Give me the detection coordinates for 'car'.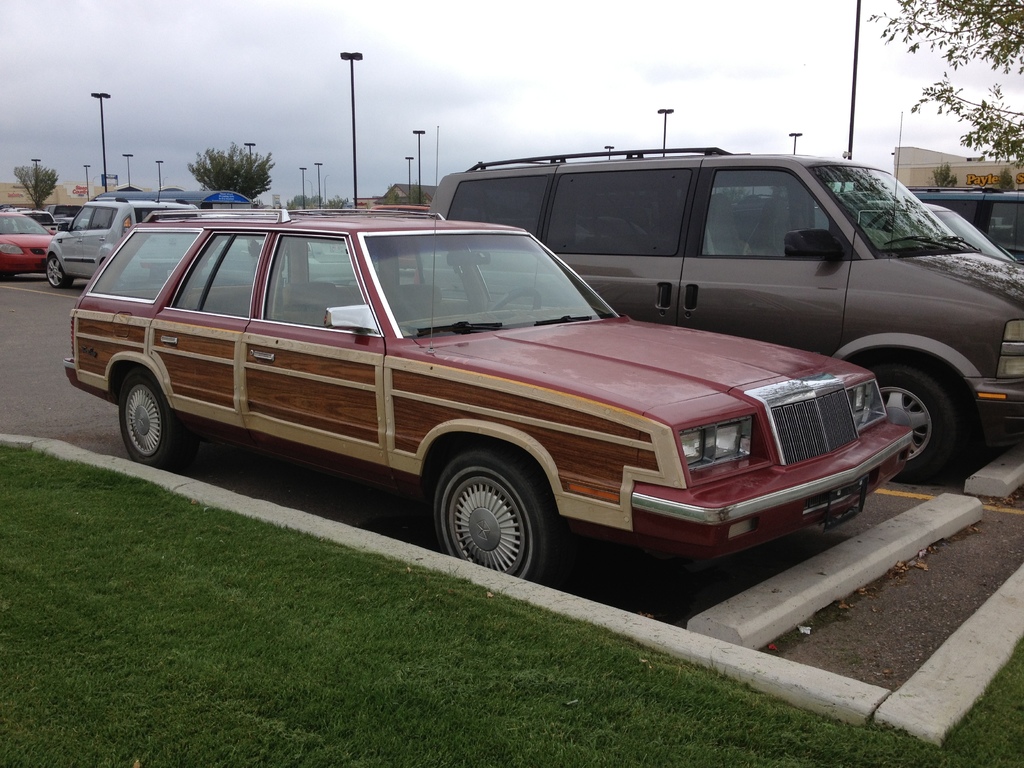
box(413, 145, 1023, 483).
